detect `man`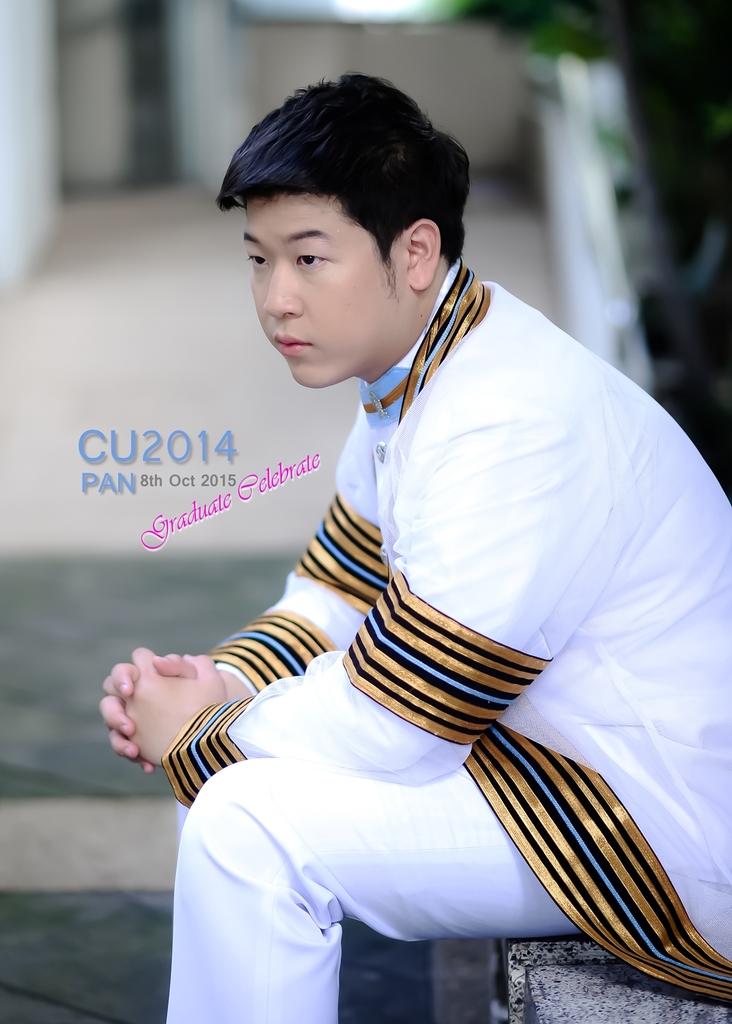
94 74 731 1023
